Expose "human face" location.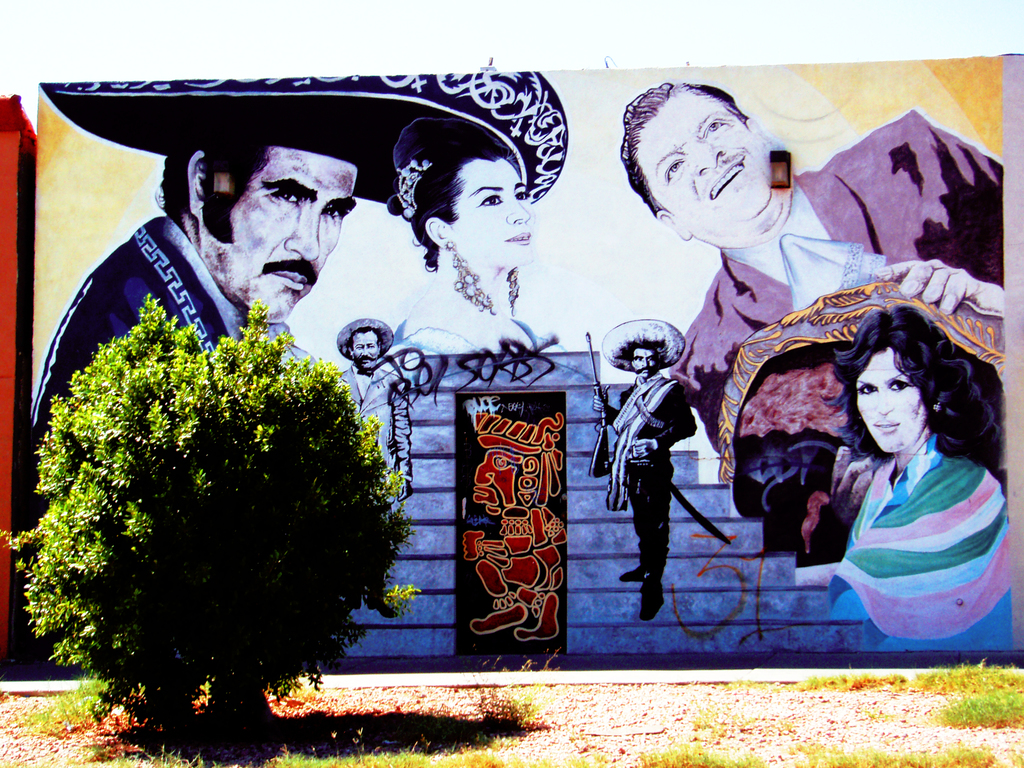
Exposed at locate(858, 349, 927, 458).
